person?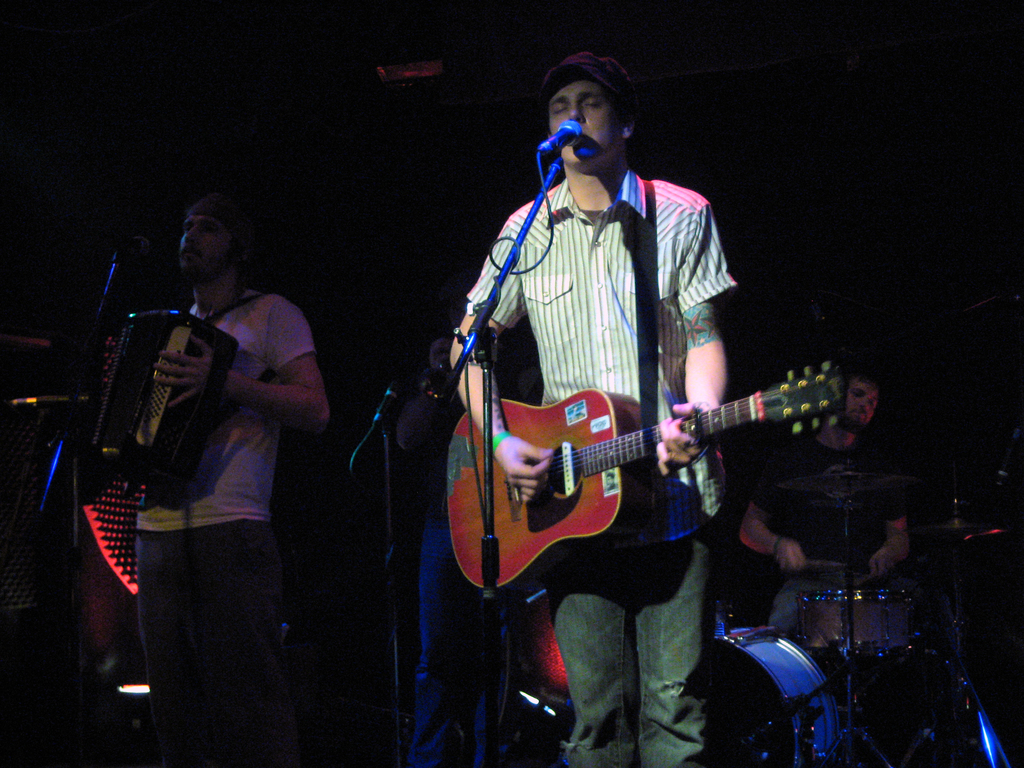
(737,360,917,767)
